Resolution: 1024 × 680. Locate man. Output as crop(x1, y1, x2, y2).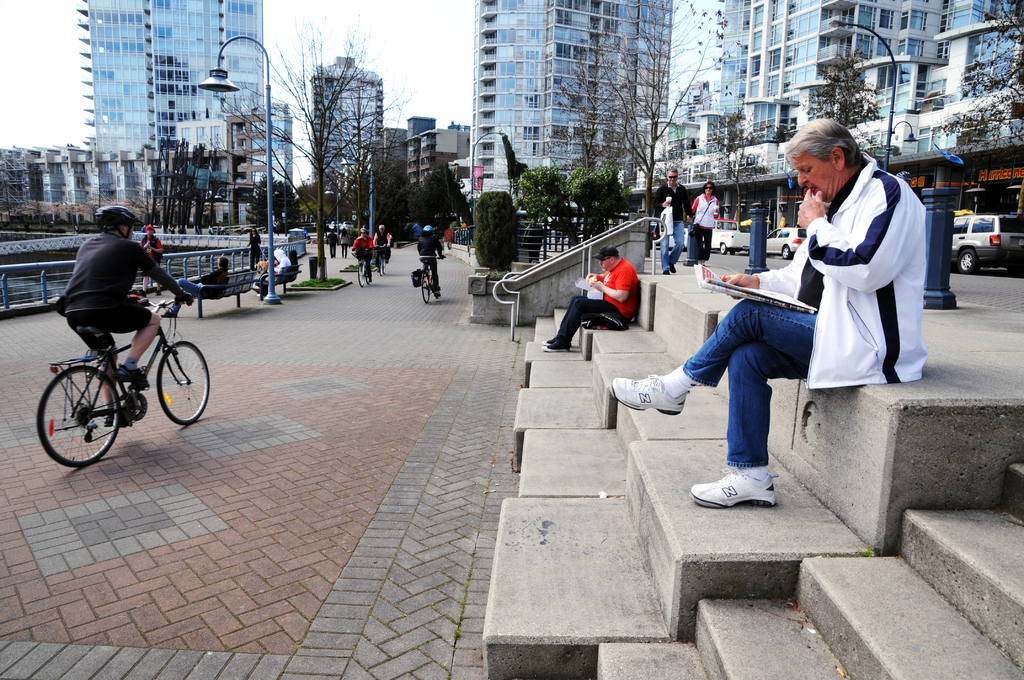
crop(371, 227, 392, 271).
